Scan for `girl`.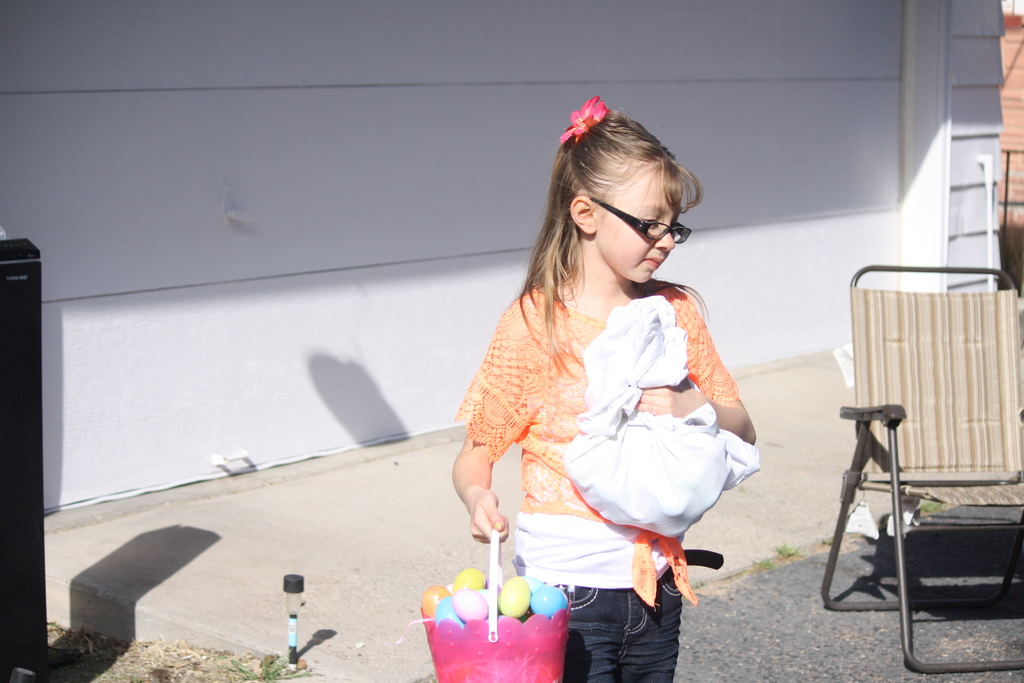
Scan result: locate(452, 93, 755, 682).
